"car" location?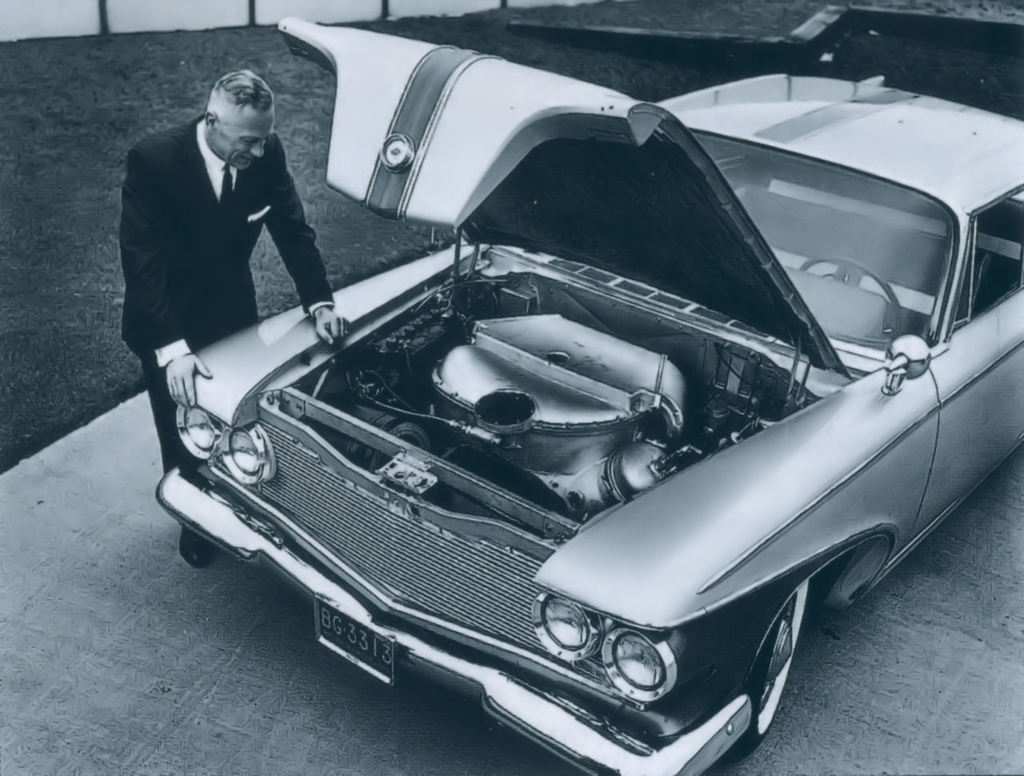
<box>120,35,1001,750</box>
